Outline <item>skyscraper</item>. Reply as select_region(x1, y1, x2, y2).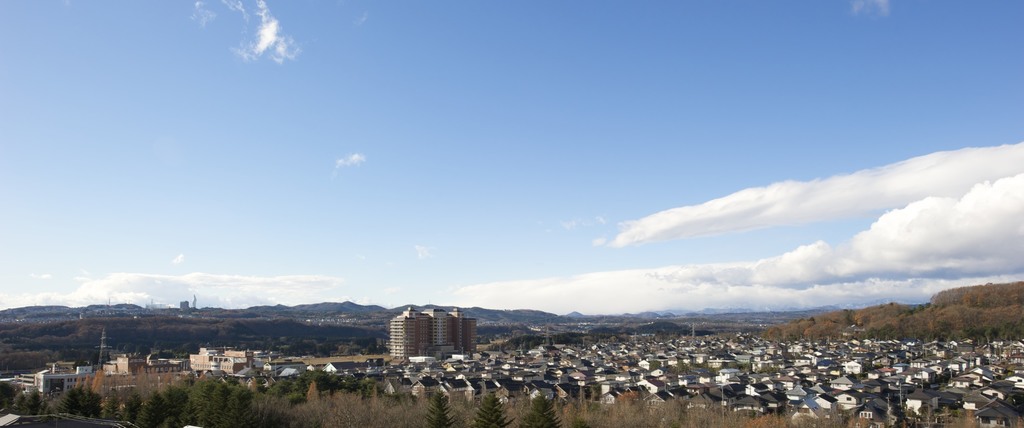
select_region(382, 293, 465, 367).
